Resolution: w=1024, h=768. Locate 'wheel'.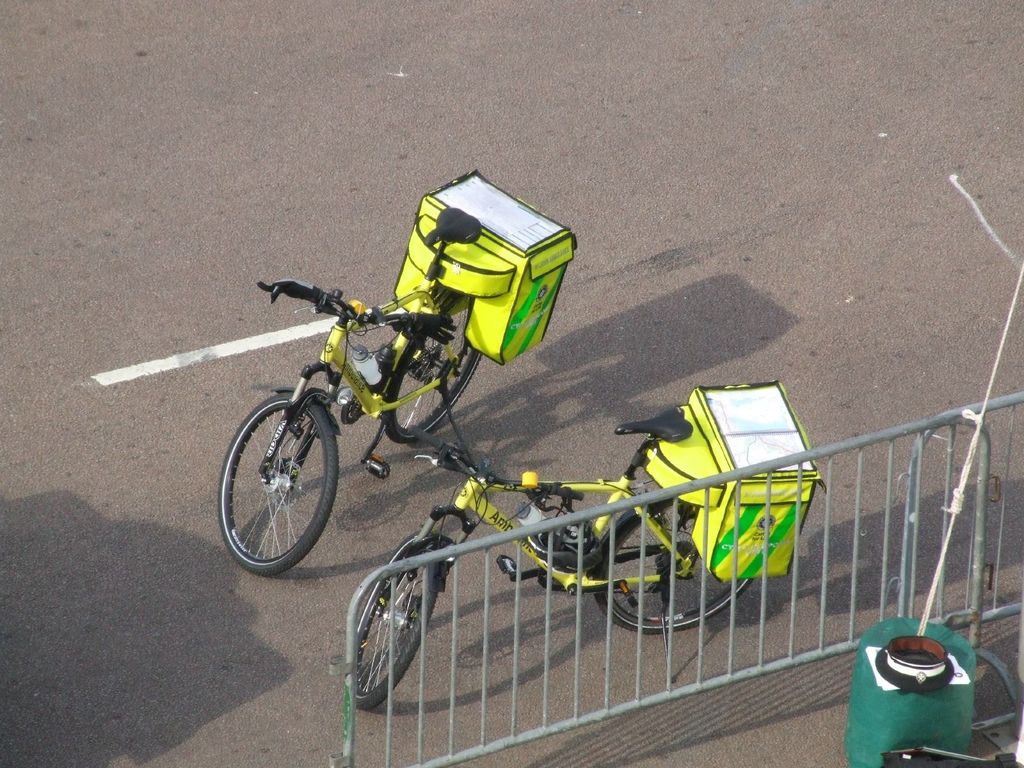
bbox(591, 501, 758, 635).
